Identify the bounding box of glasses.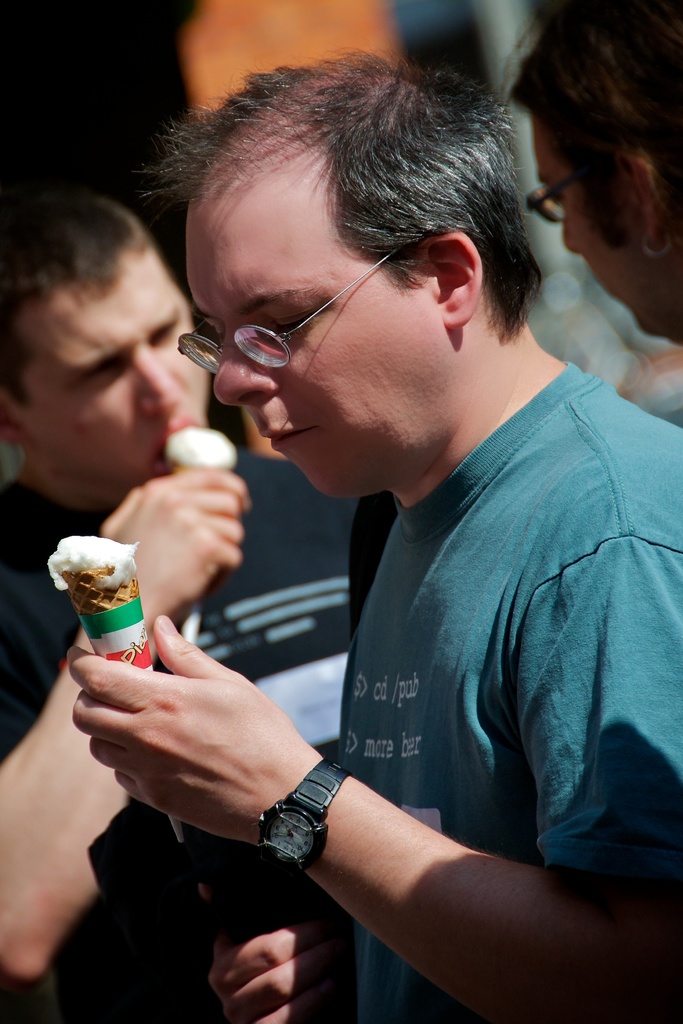
left=166, top=246, right=431, bottom=373.
